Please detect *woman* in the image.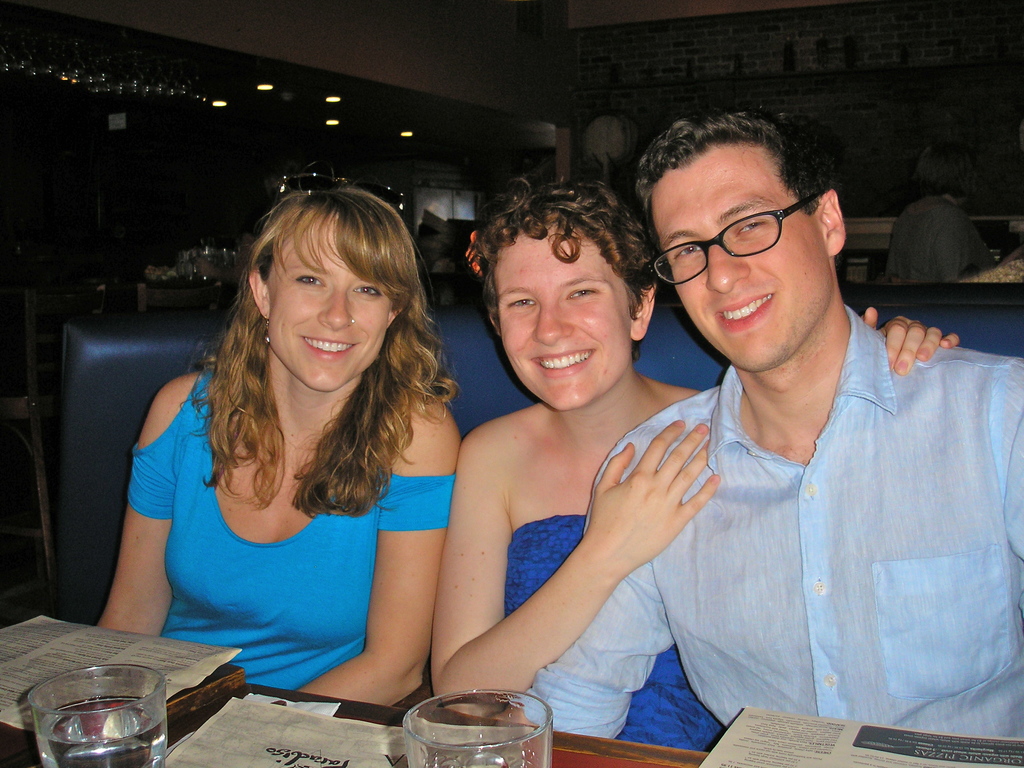
[95, 159, 464, 709].
